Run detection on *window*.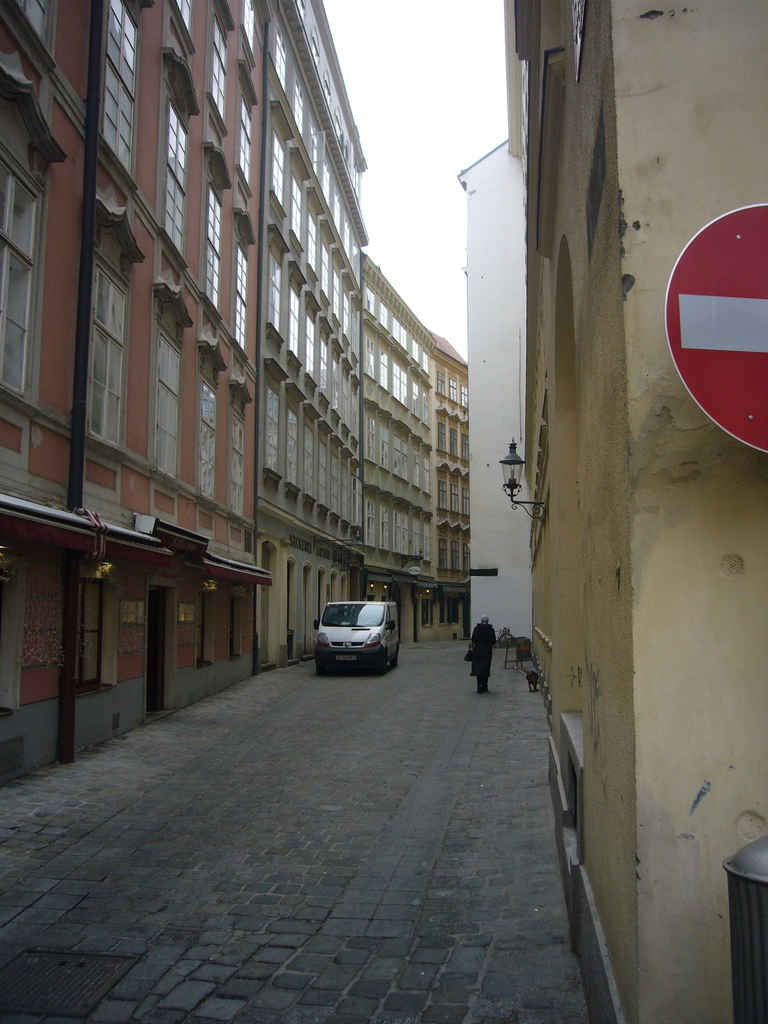
Result: BBox(77, 581, 114, 697).
